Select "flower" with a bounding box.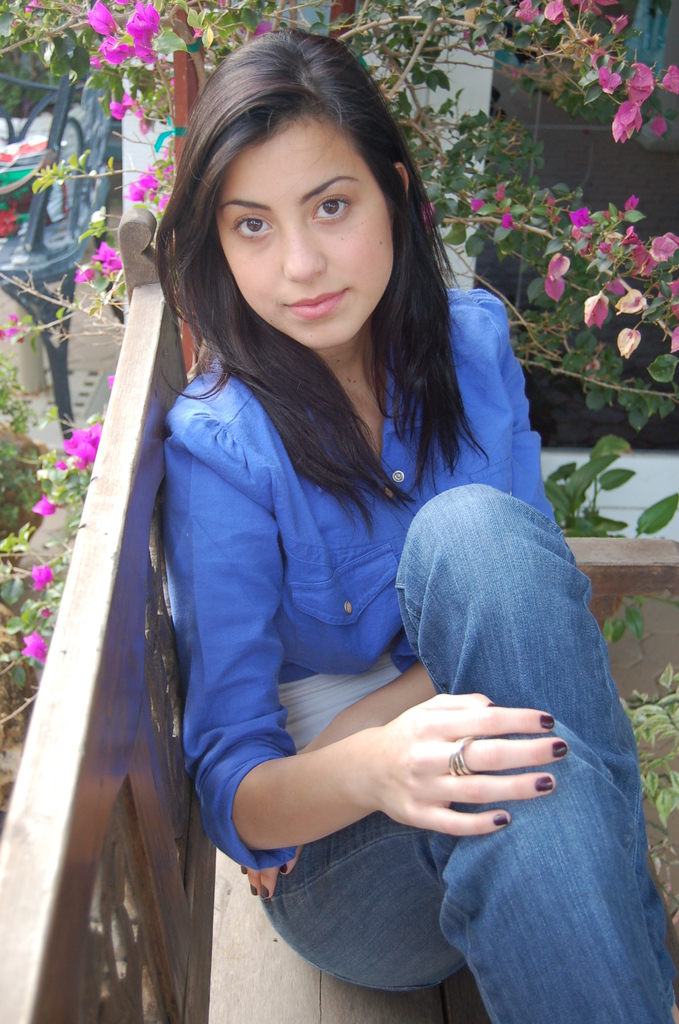
{"left": 31, "top": 554, "right": 56, "bottom": 591}.
